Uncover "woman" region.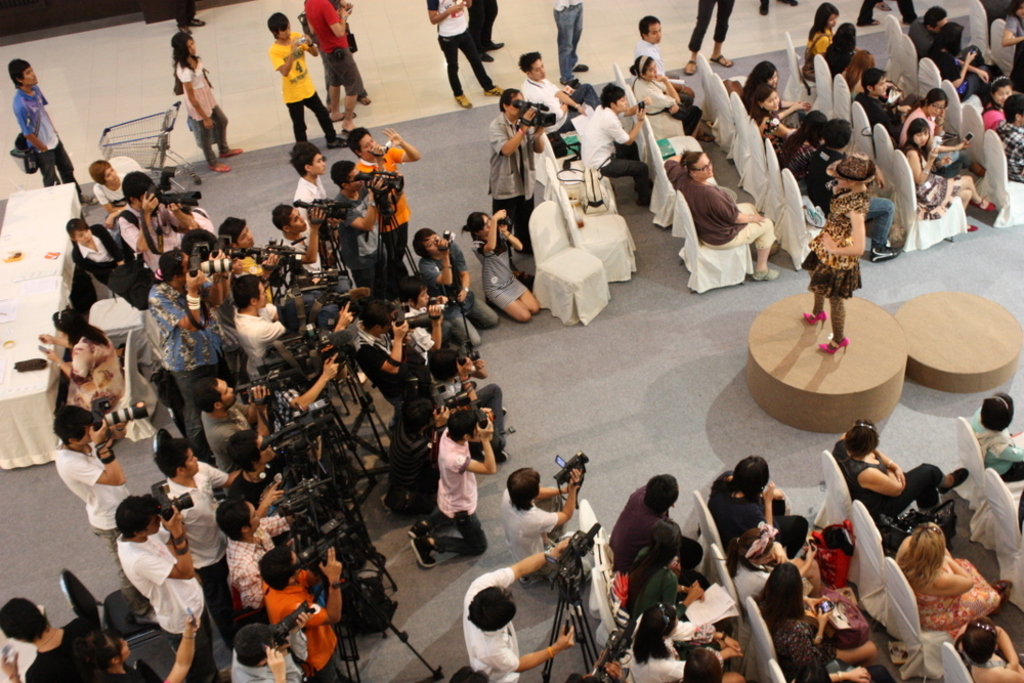
Uncovered: region(899, 86, 973, 168).
